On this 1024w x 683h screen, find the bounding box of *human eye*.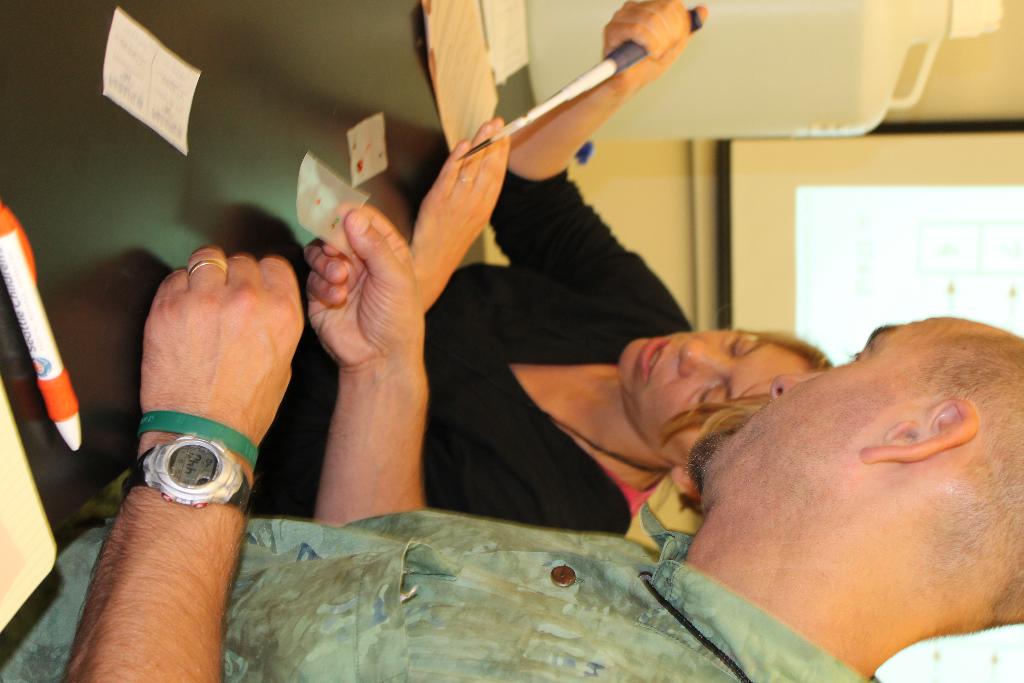
Bounding box: Rect(846, 346, 865, 362).
